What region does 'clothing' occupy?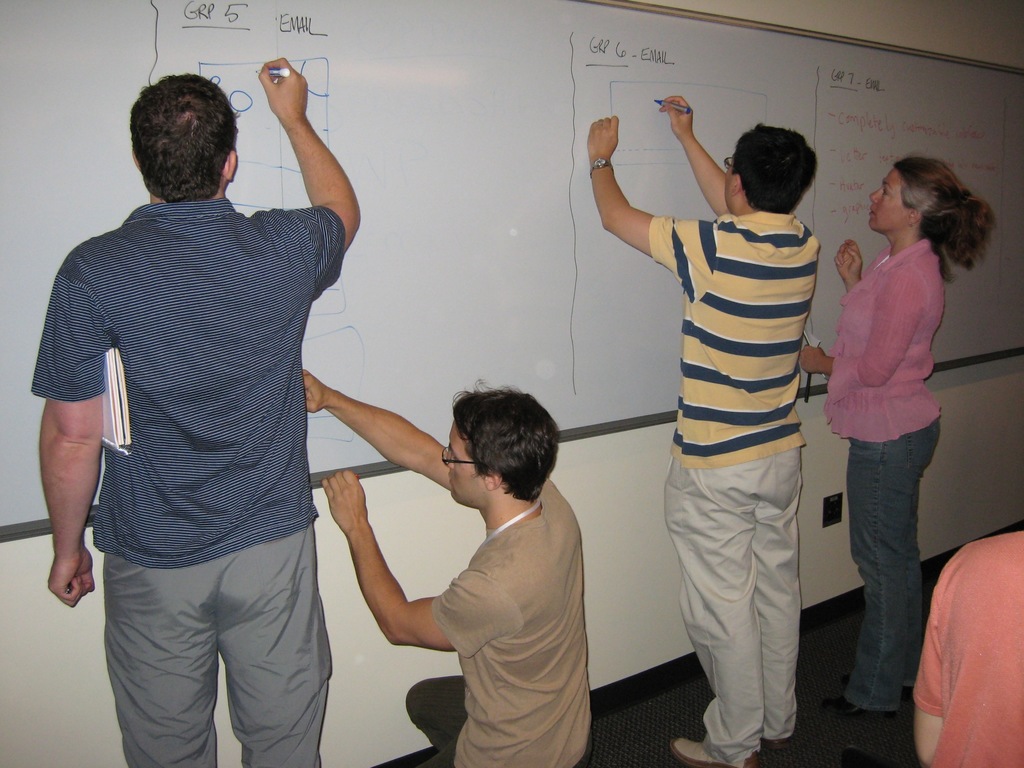
bbox(912, 531, 1023, 767).
